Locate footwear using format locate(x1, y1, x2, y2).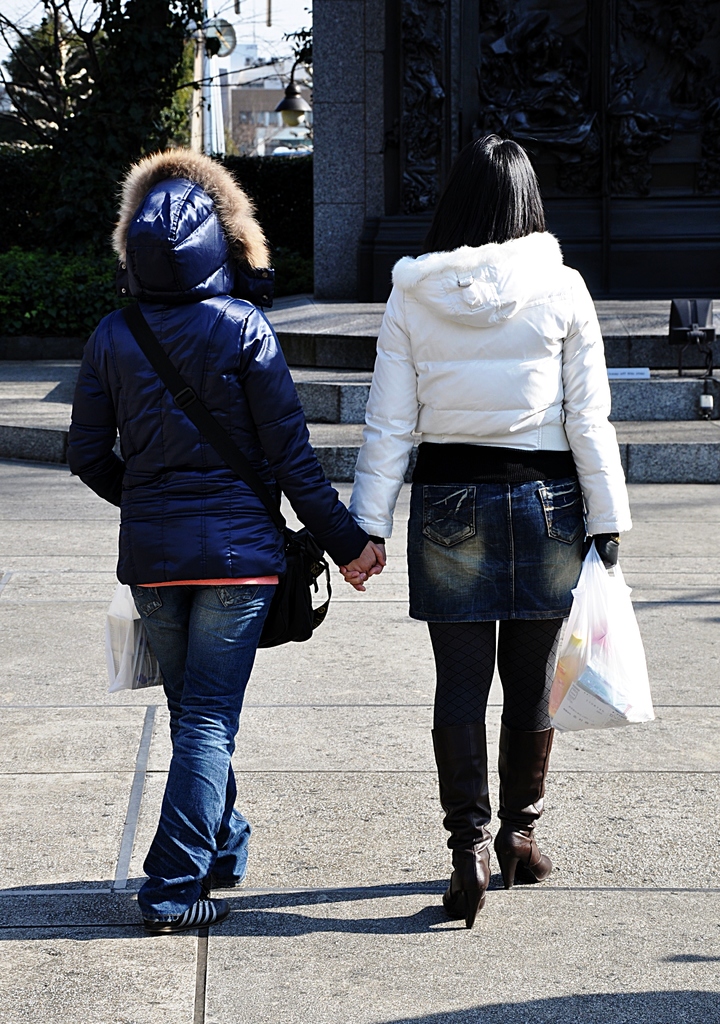
locate(435, 829, 489, 921).
